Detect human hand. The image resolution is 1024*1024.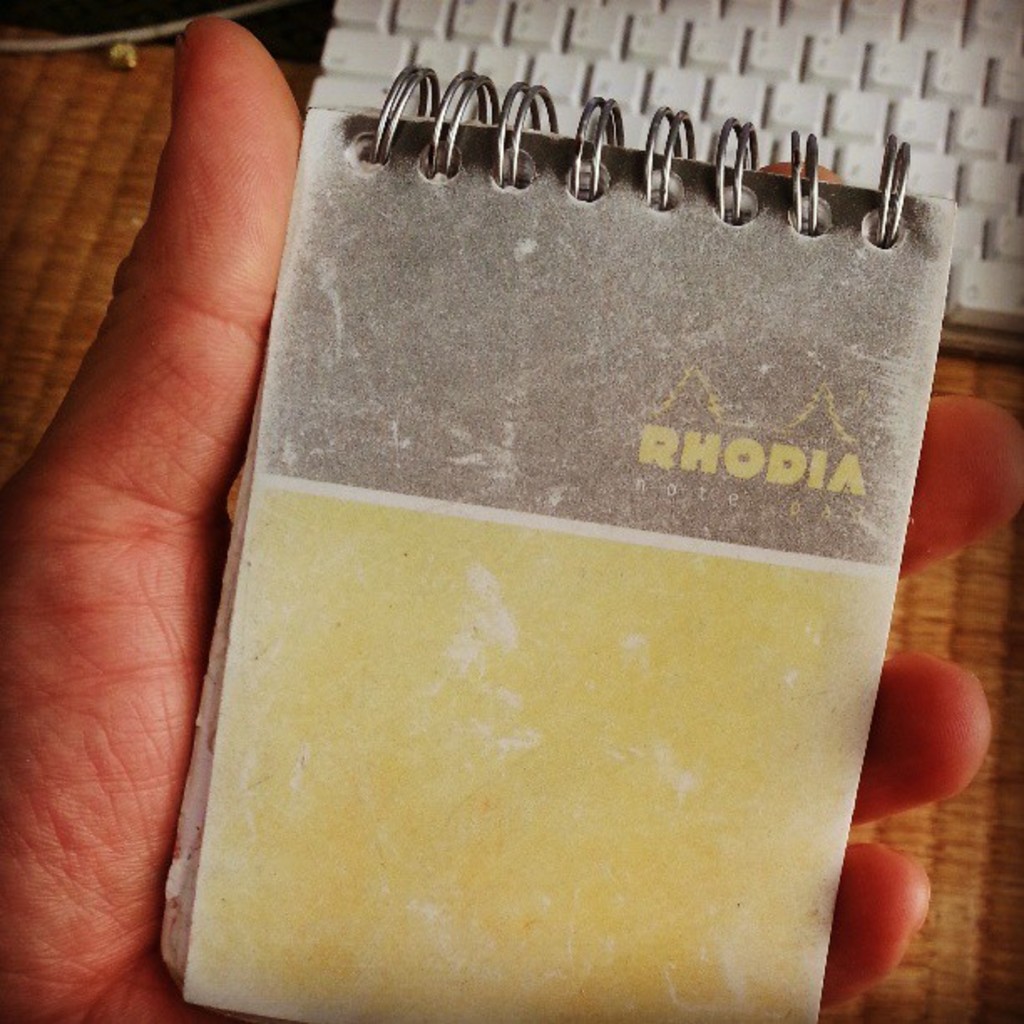
0,8,1022,1022.
